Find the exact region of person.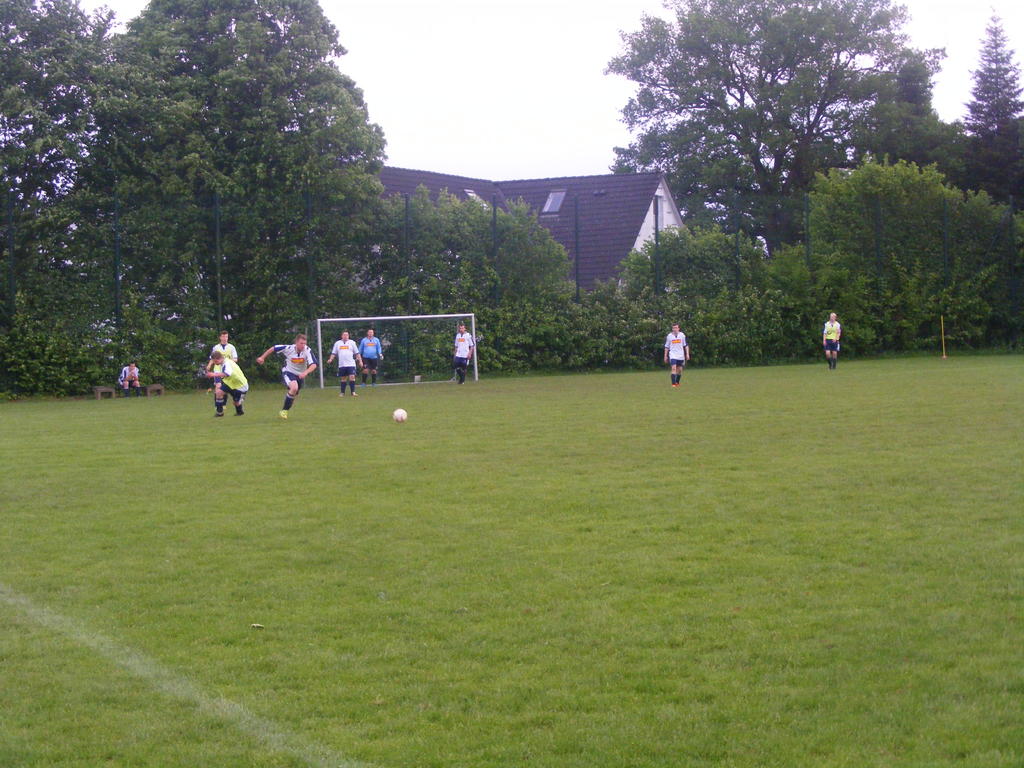
Exact region: (120,363,147,390).
